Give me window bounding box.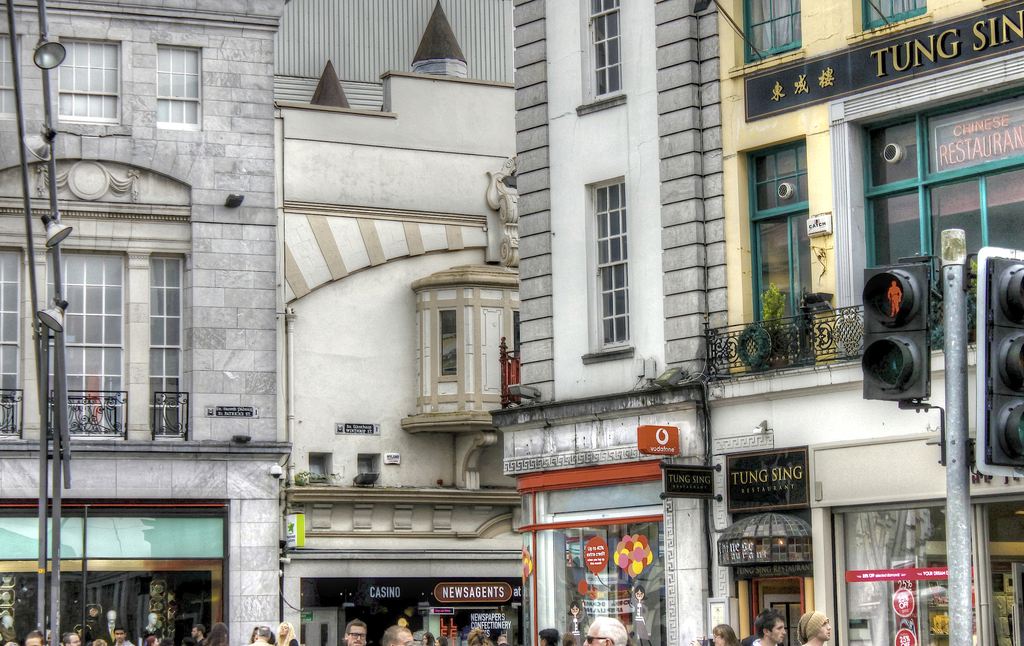
[left=856, top=0, right=931, bottom=33].
